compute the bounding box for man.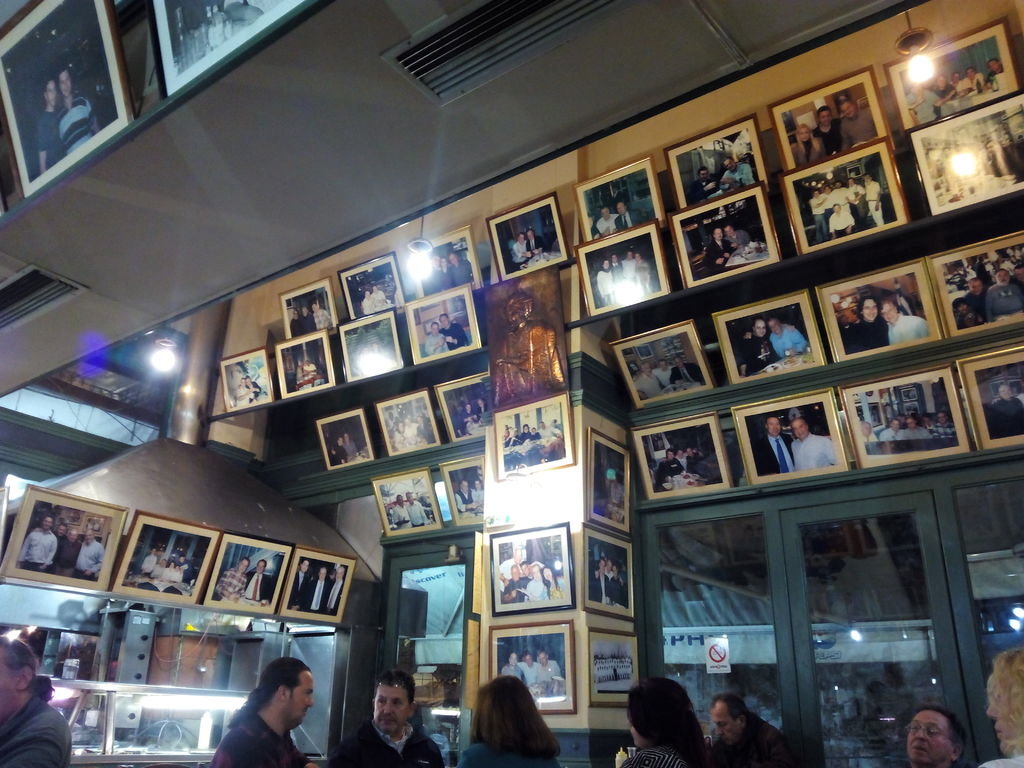
box(619, 247, 641, 298).
